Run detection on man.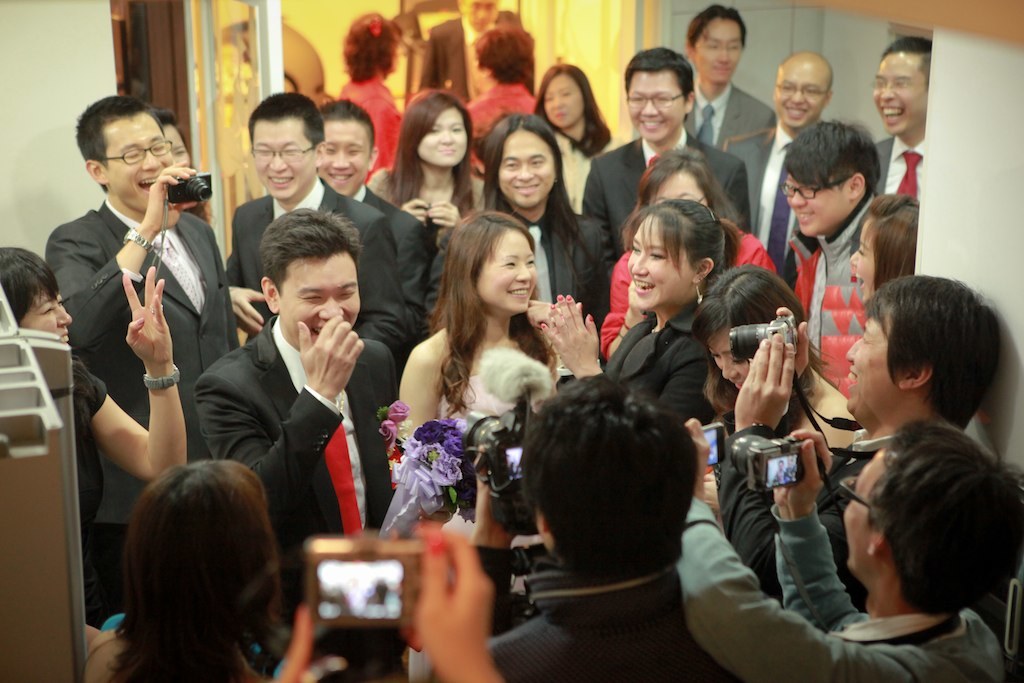
Result: region(485, 371, 731, 682).
